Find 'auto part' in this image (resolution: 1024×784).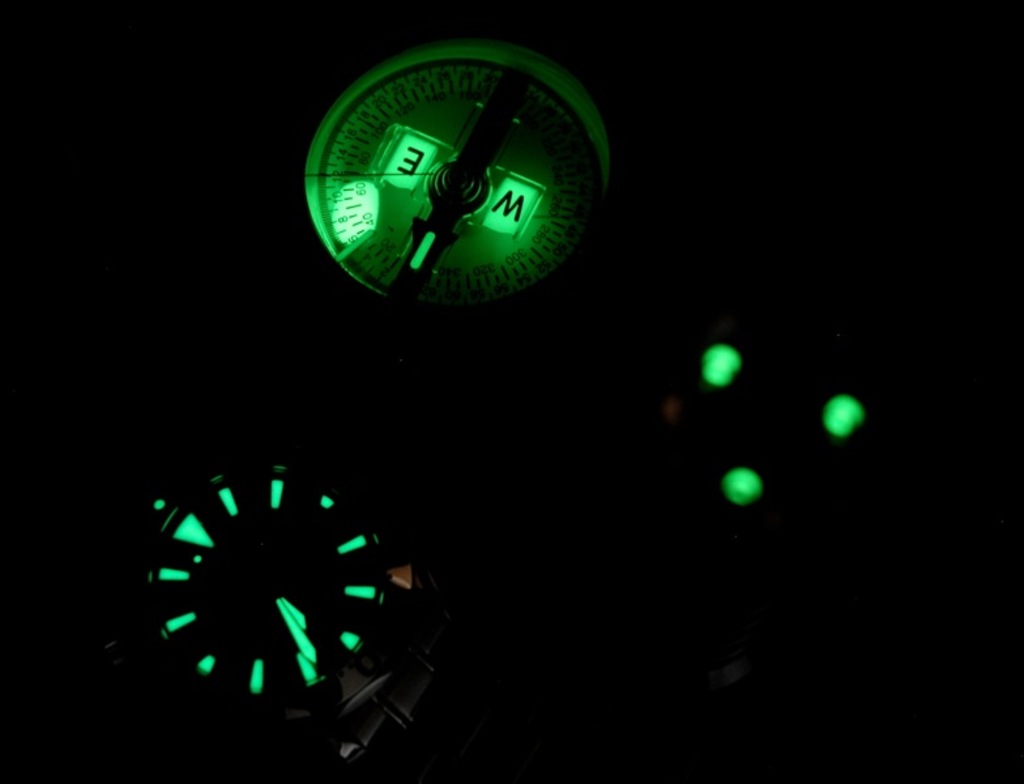
<bbox>313, 3, 615, 308</bbox>.
